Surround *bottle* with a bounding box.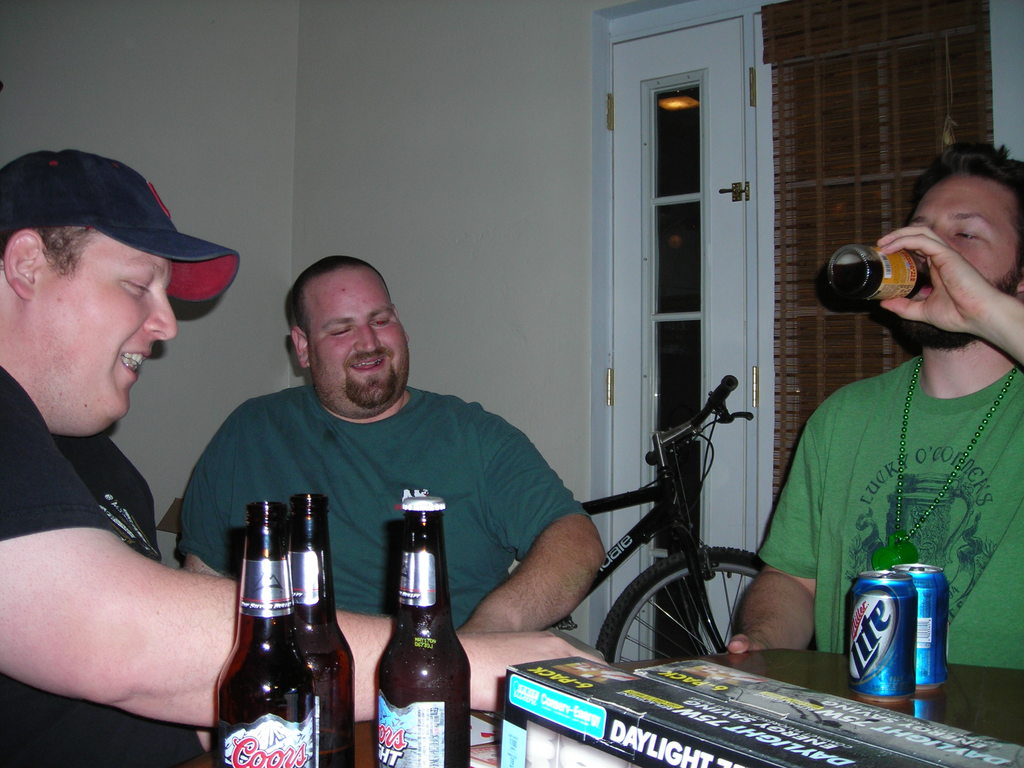
box(220, 494, 332, 767).
